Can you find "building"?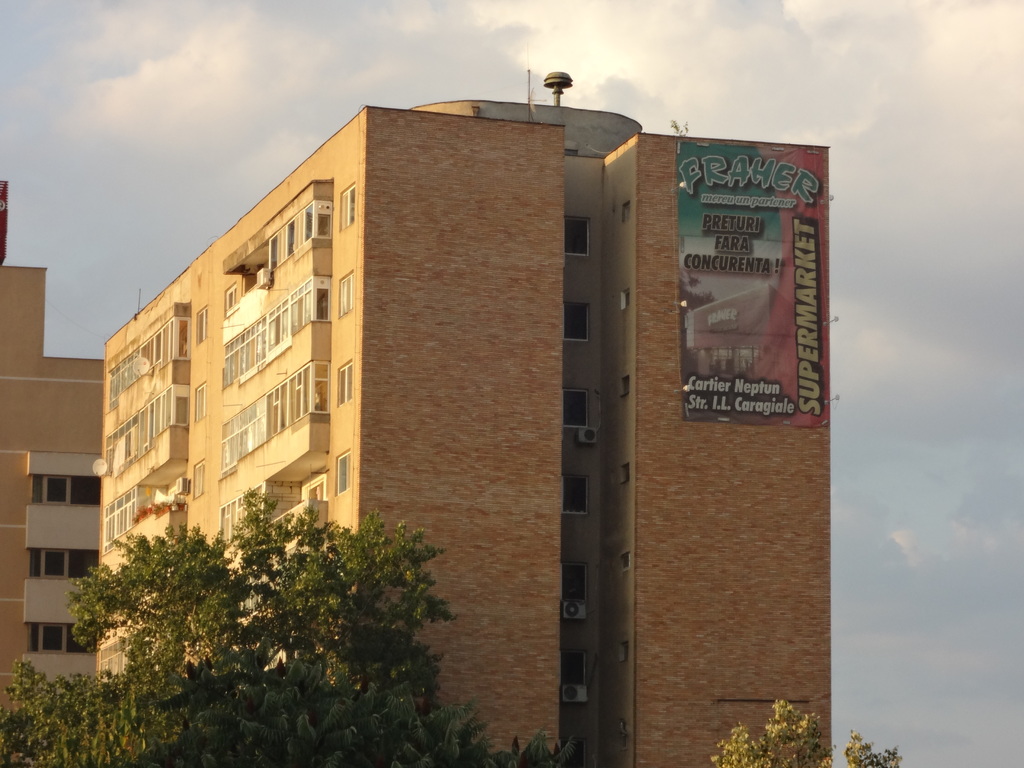
Yes, bounding box: x1=0 y1=260 x2=109 y2=740.
